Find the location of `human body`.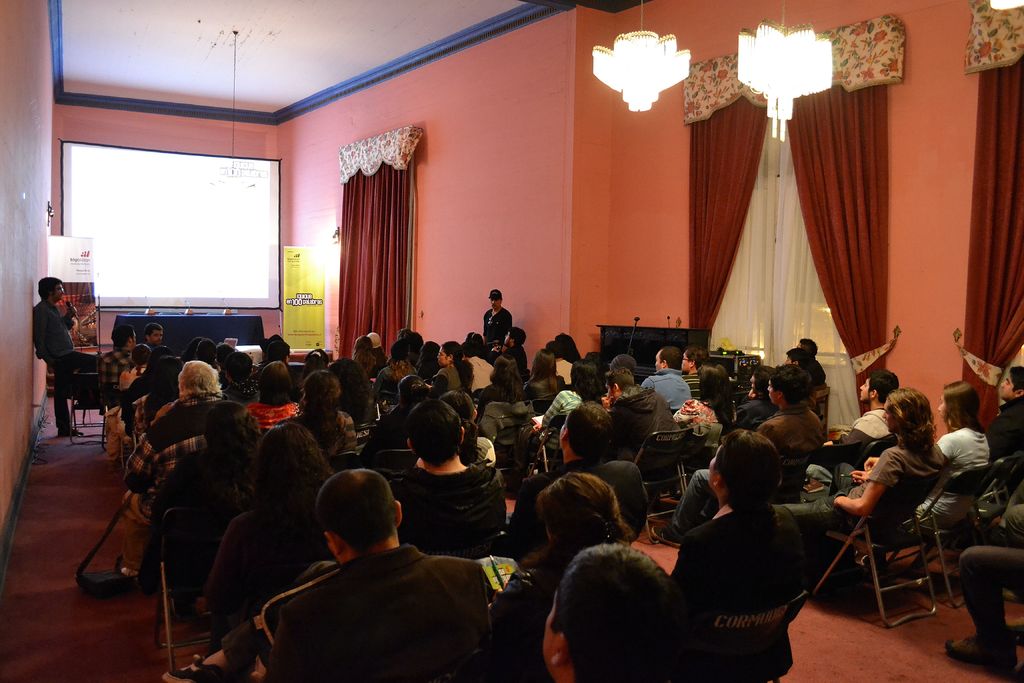
Location: 931,429,989,526.
